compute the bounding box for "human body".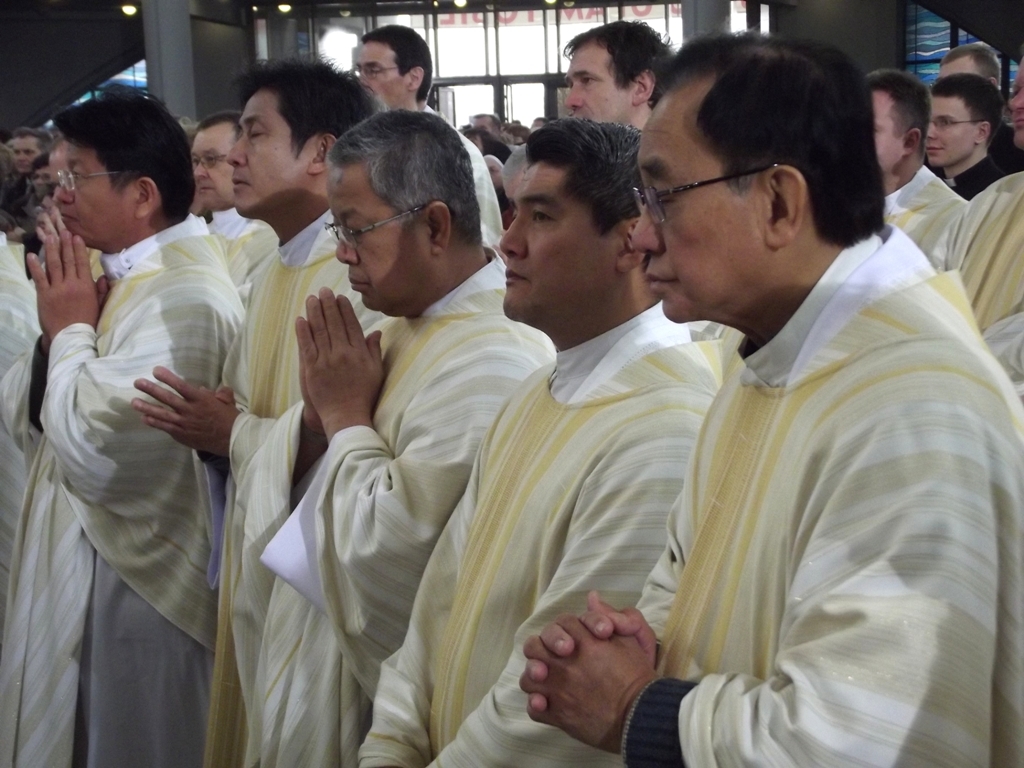
bbox=(946, 152, 1008, 205).
